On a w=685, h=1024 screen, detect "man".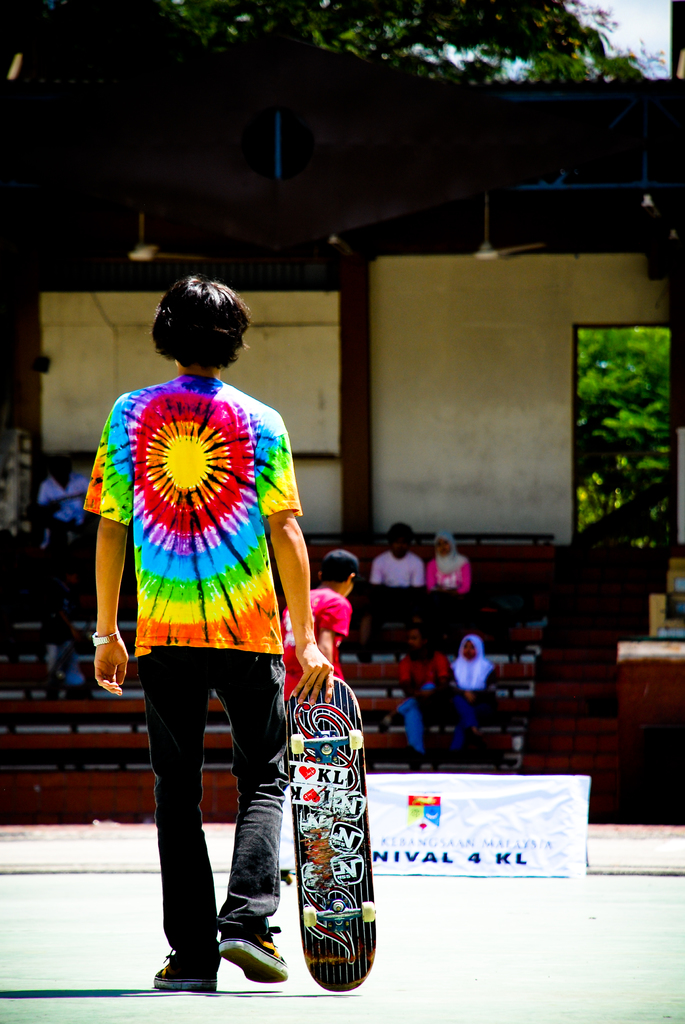
l=36, t=454, r=96, b=549.
